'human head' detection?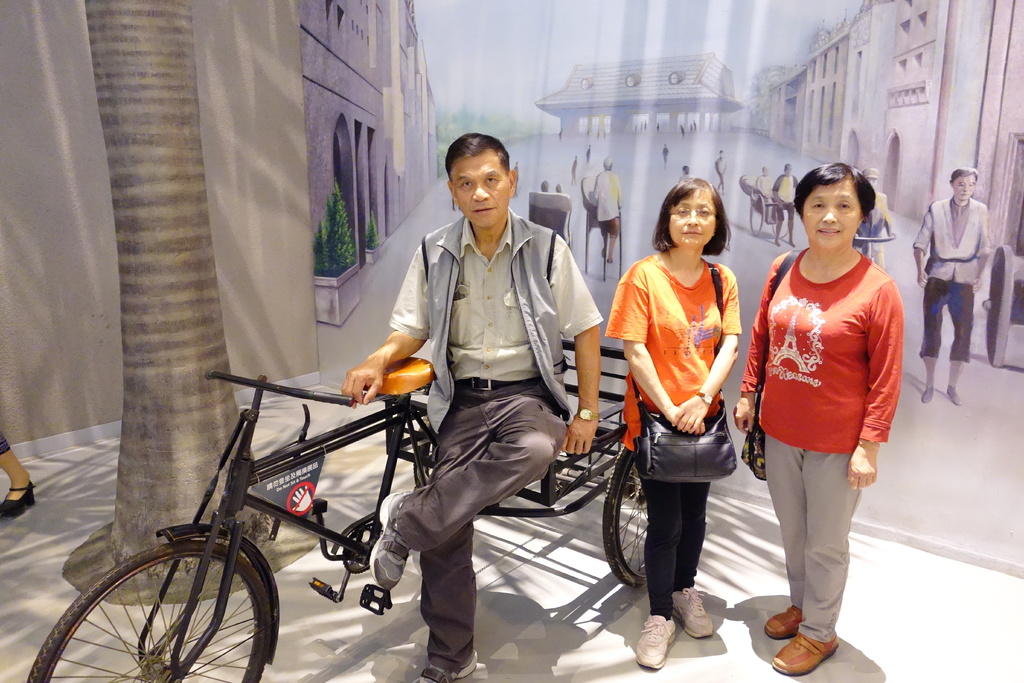
select_region(797, 162, 863, 245)
